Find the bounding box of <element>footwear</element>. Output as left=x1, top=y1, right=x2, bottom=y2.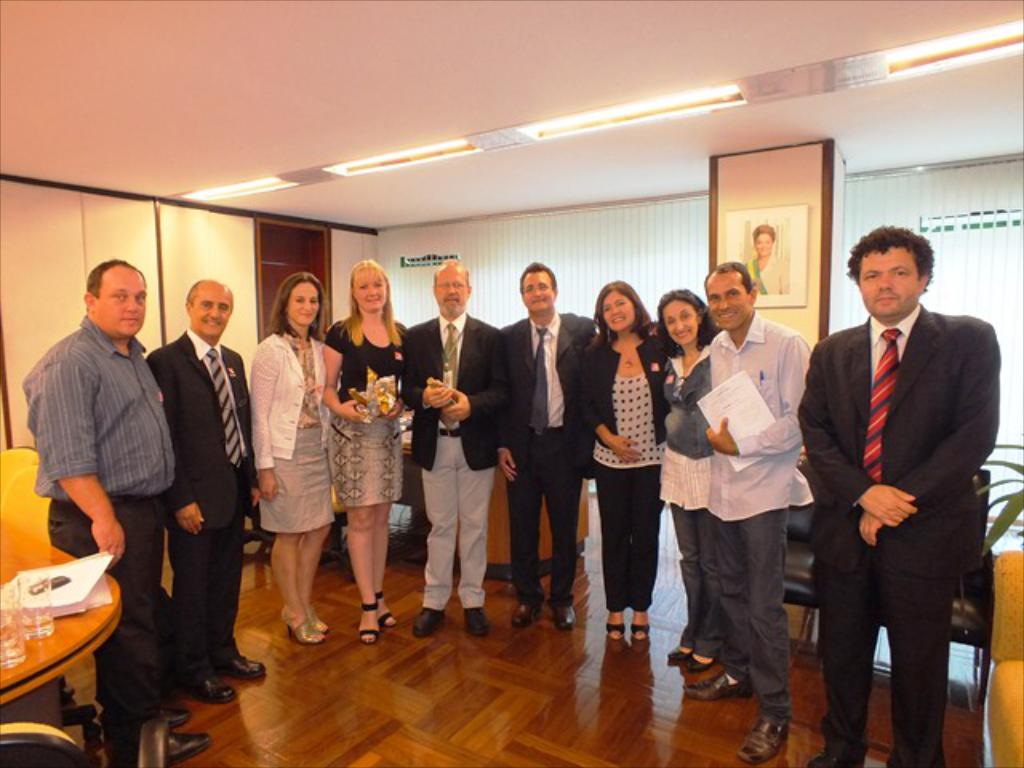
left=682, top=650, right=718, bottom=675.
